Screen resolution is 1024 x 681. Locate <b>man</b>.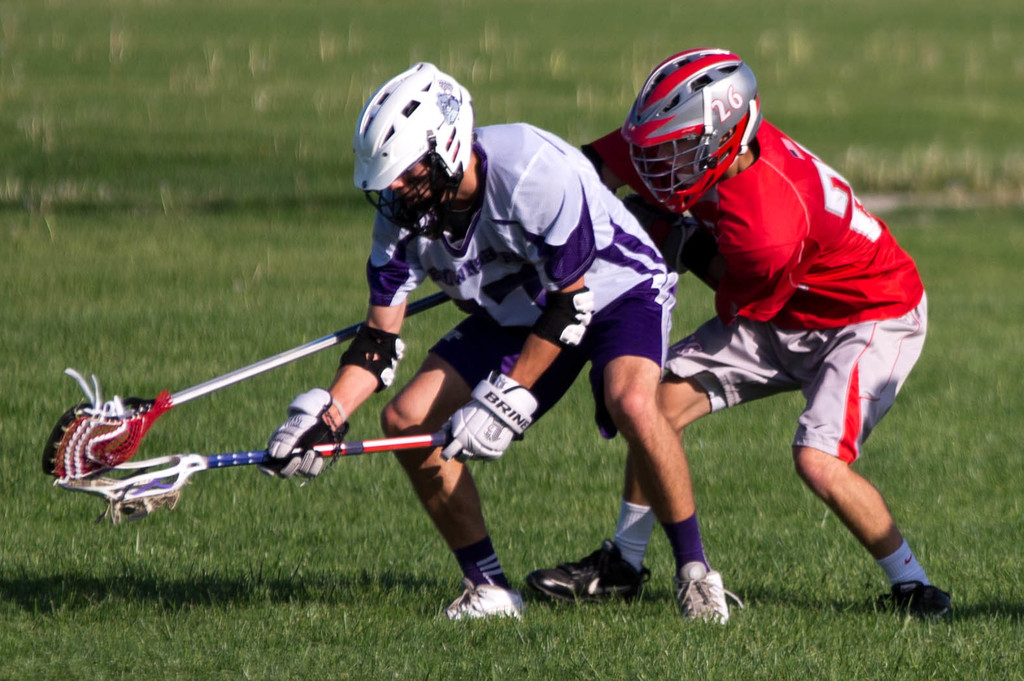
[left=524, top=43, right=958, bottom=624].
